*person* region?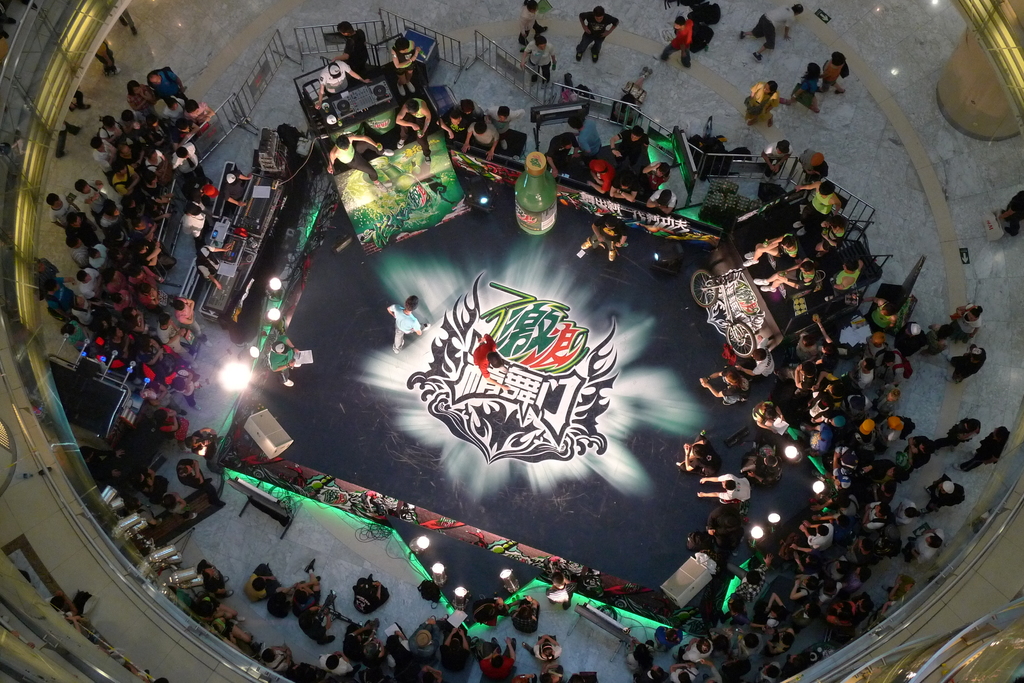
<box>386,291,433,354</box>
